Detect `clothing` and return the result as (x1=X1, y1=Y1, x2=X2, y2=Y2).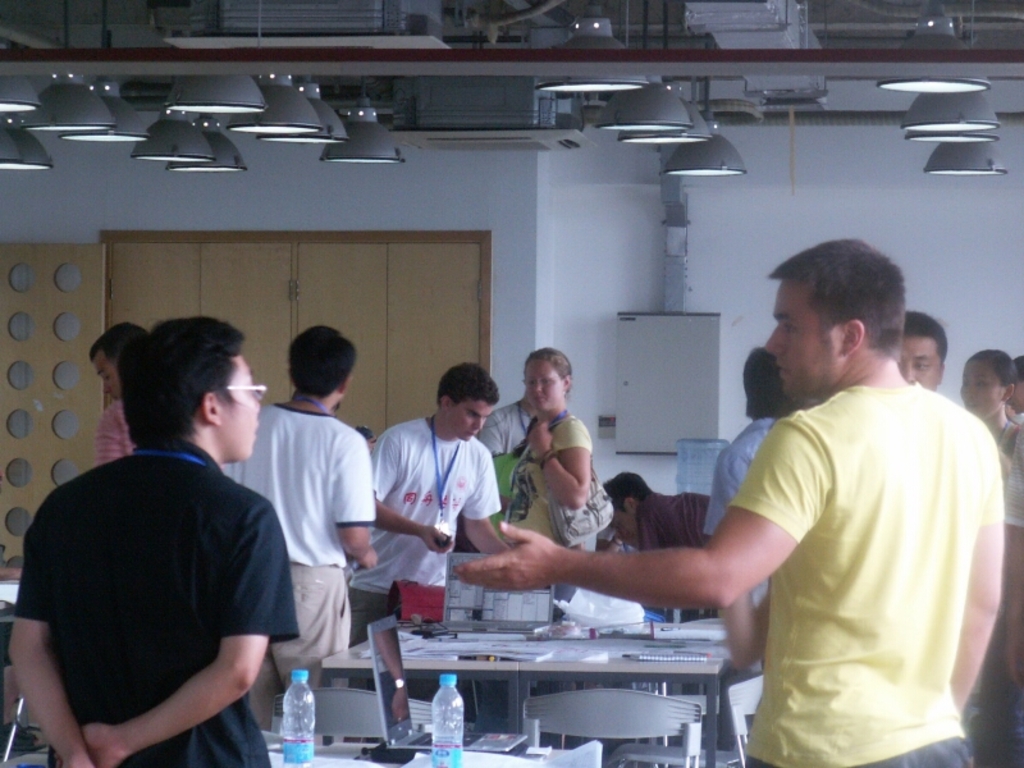
(x1=101, y1=398, x2=137, y2=465).
